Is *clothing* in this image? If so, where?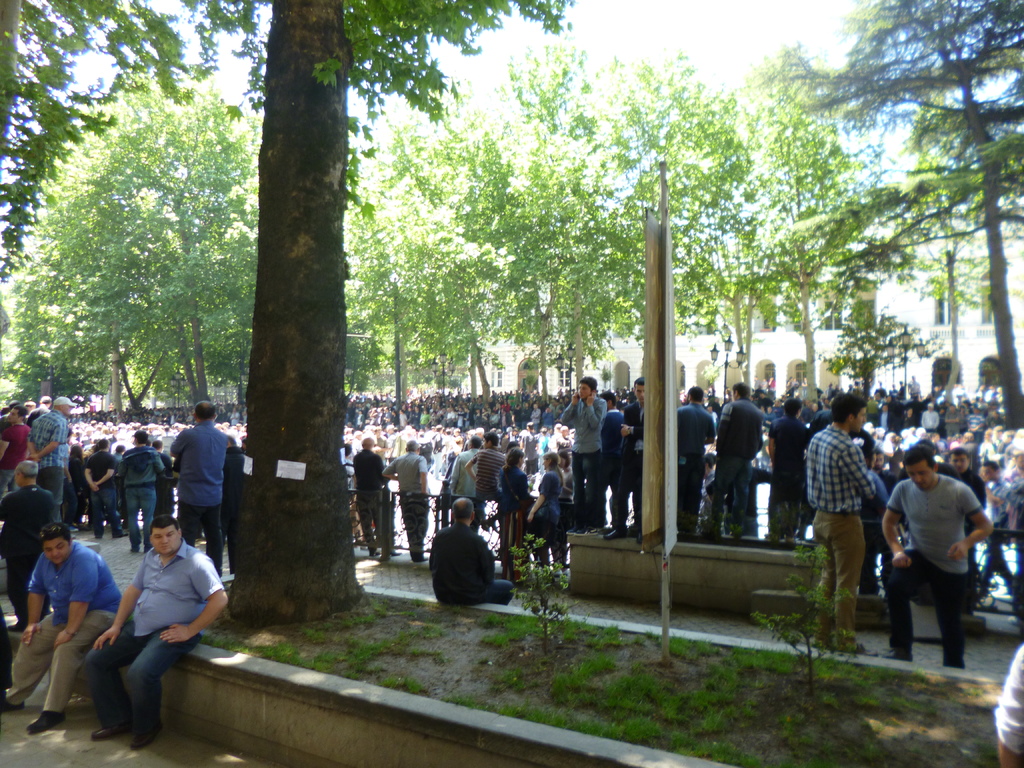
Yes, at detection(474, 435, 501, 499).
